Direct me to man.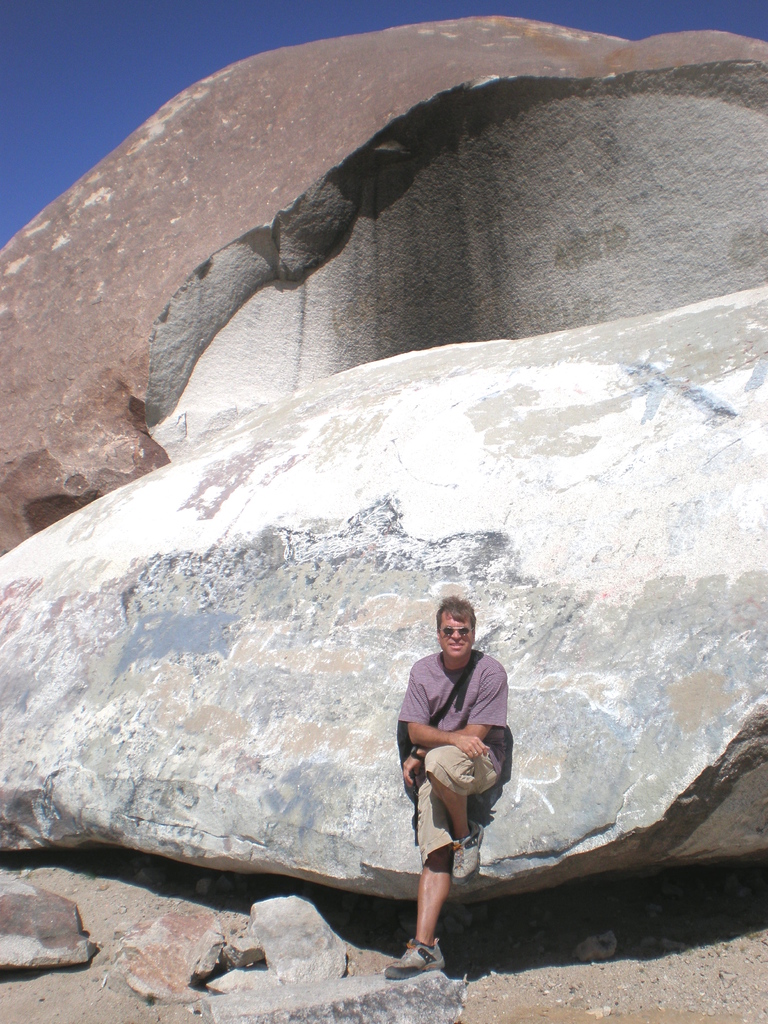
Direction: 381 576 527 968.
